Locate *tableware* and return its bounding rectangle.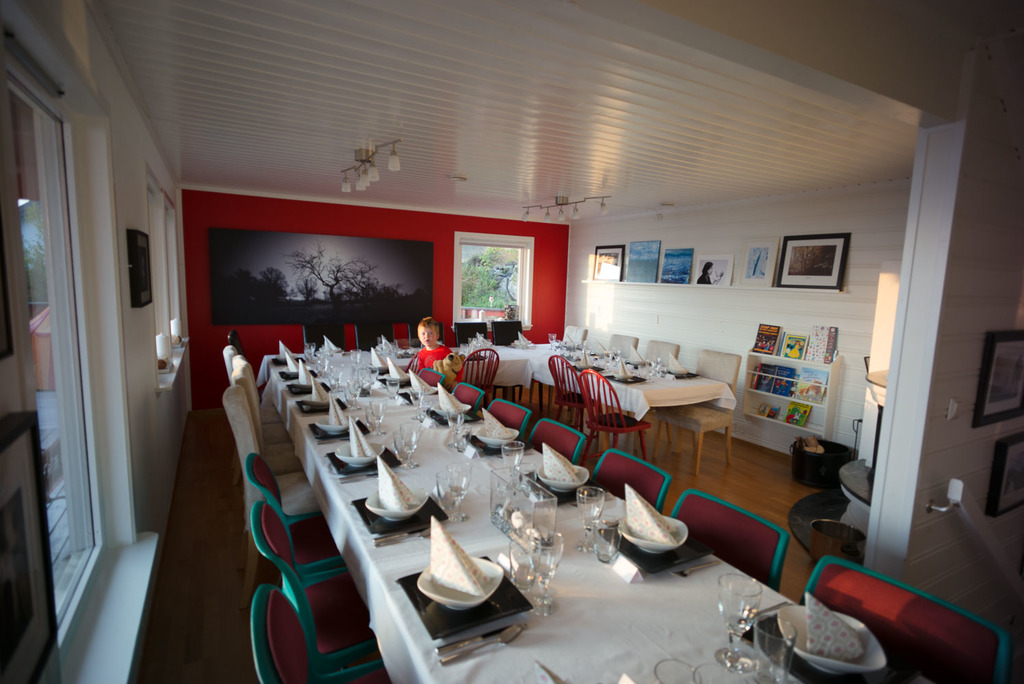
[716,574,763,672].
